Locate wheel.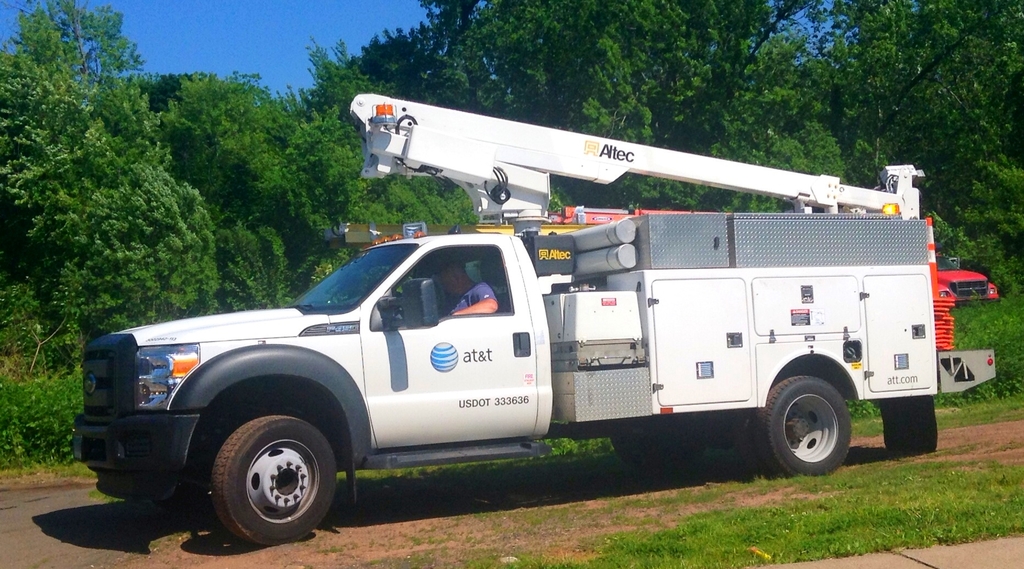
Bounding box: l=609, t=429, r=711, b=465.
